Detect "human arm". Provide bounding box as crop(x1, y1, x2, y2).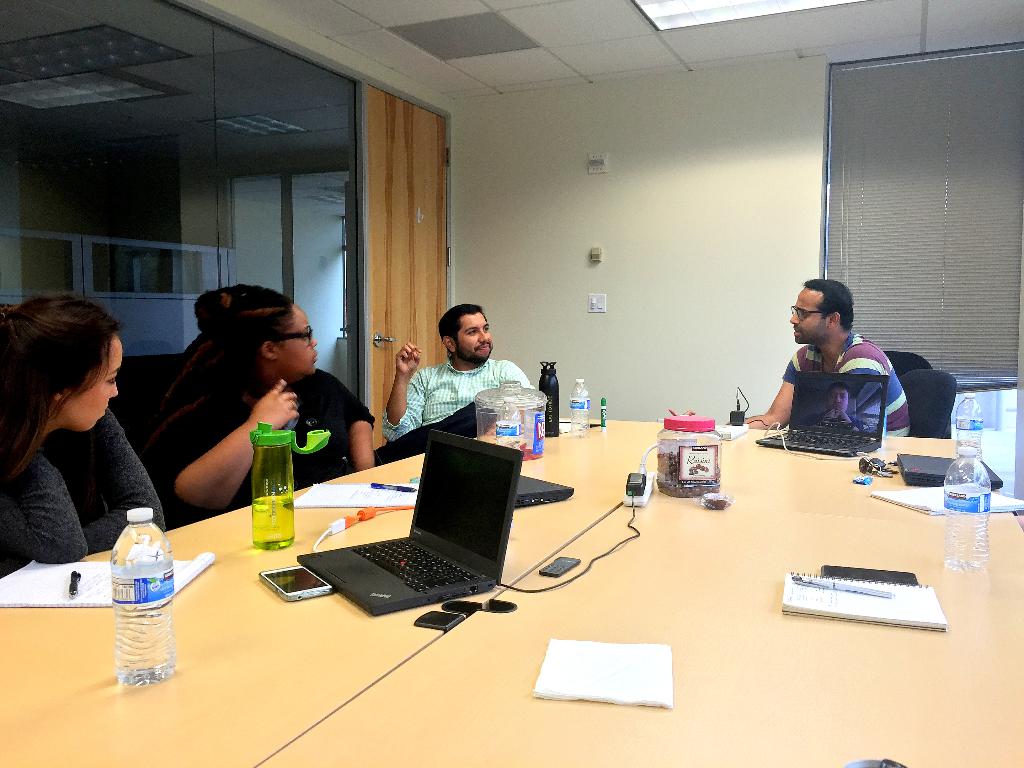
crop(78, 409, 179, 541).
